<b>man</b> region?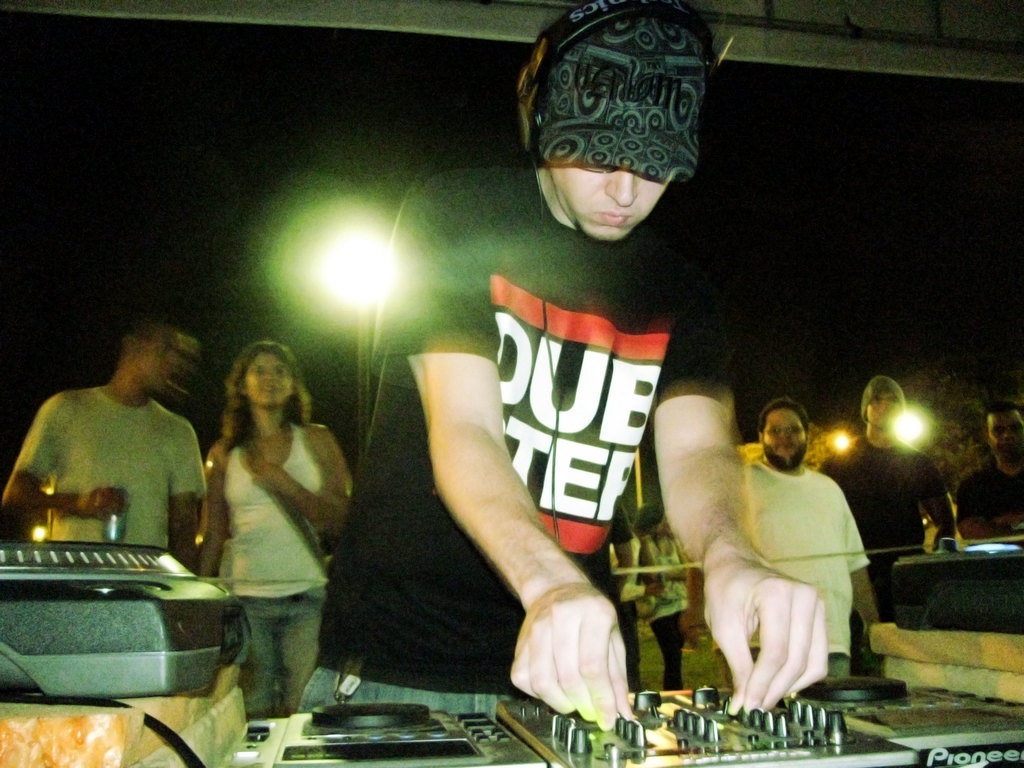
region(806, 373, 968, 664)
